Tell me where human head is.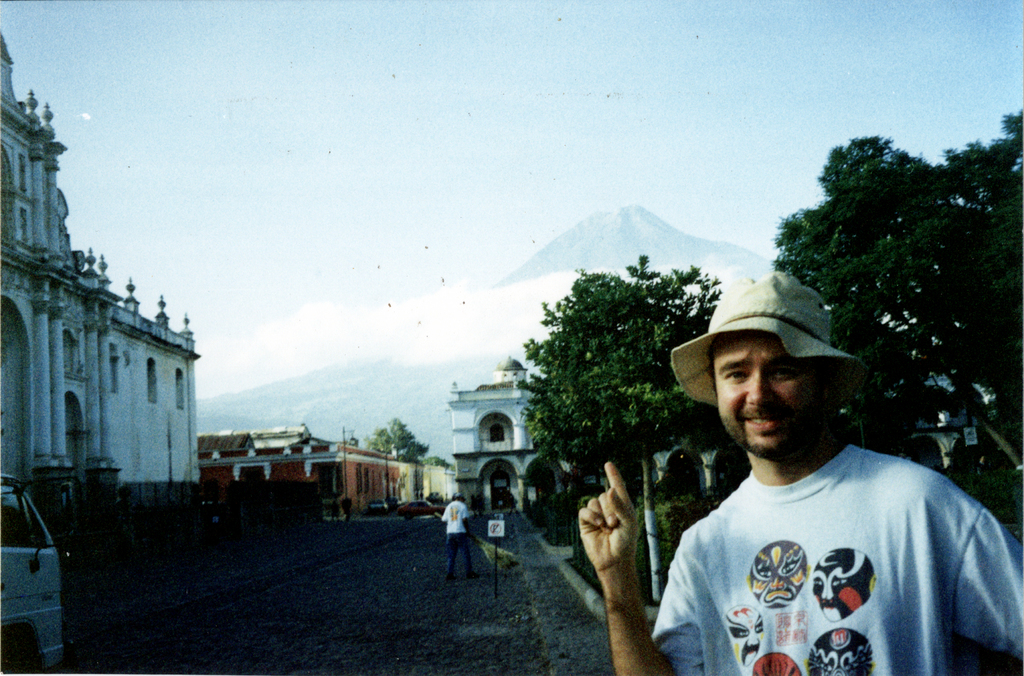
human head is at detection(454, 492, 463, 501).
